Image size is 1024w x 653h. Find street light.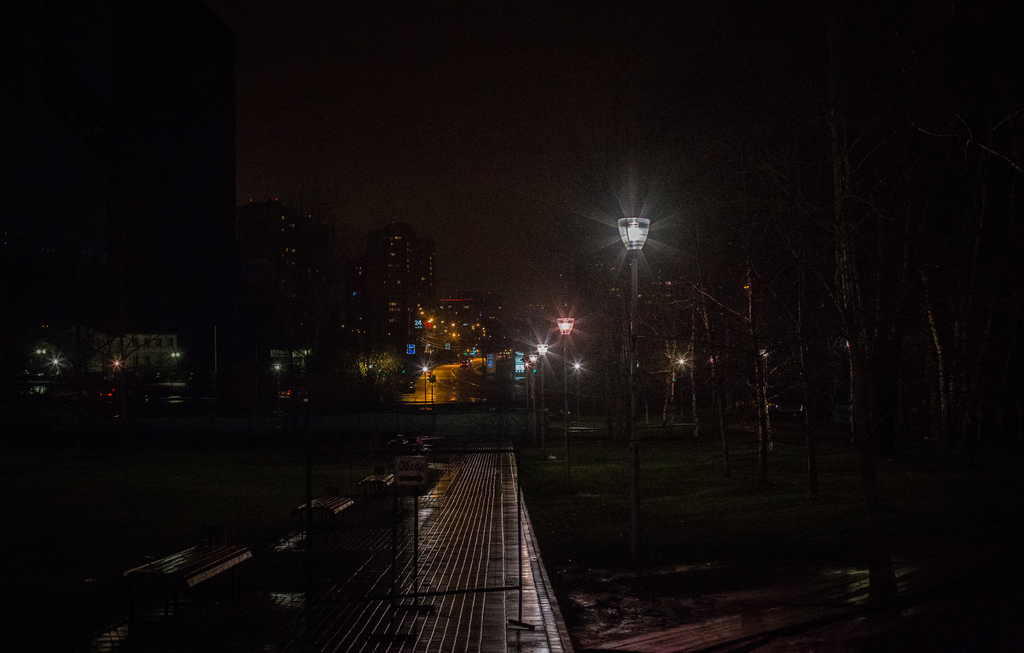
{"x1": 525, "y1": 359, "x2": 532, "y2": 406}.
